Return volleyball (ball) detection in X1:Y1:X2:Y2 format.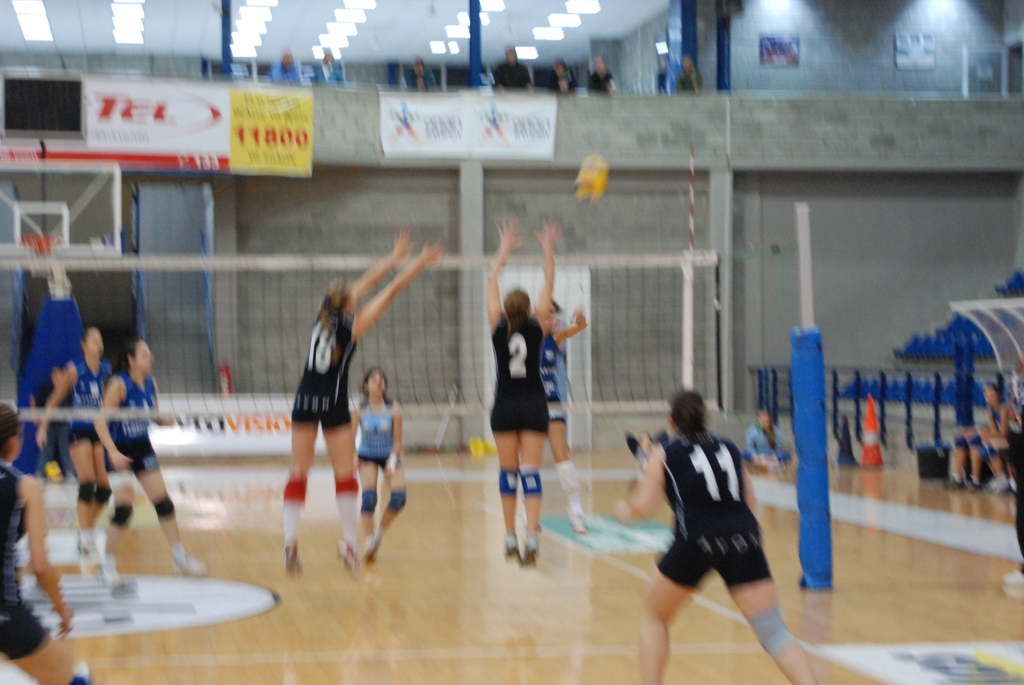
570:152:618:203.
